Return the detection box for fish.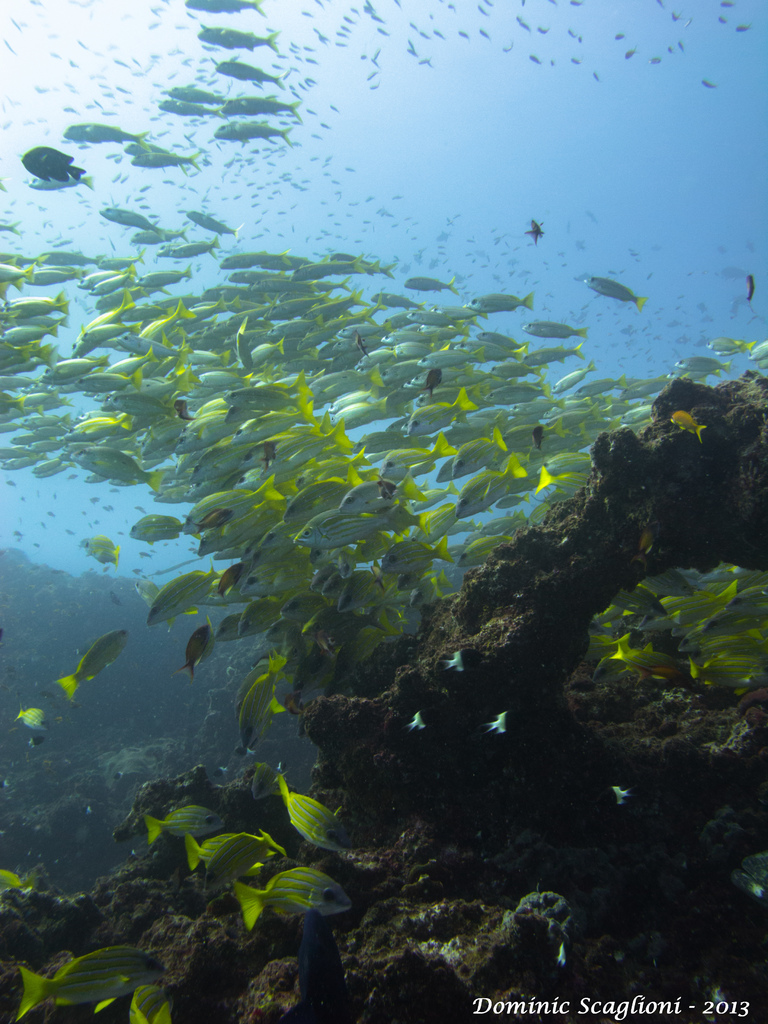
left=189, top=834, right=266, bottom=871.
